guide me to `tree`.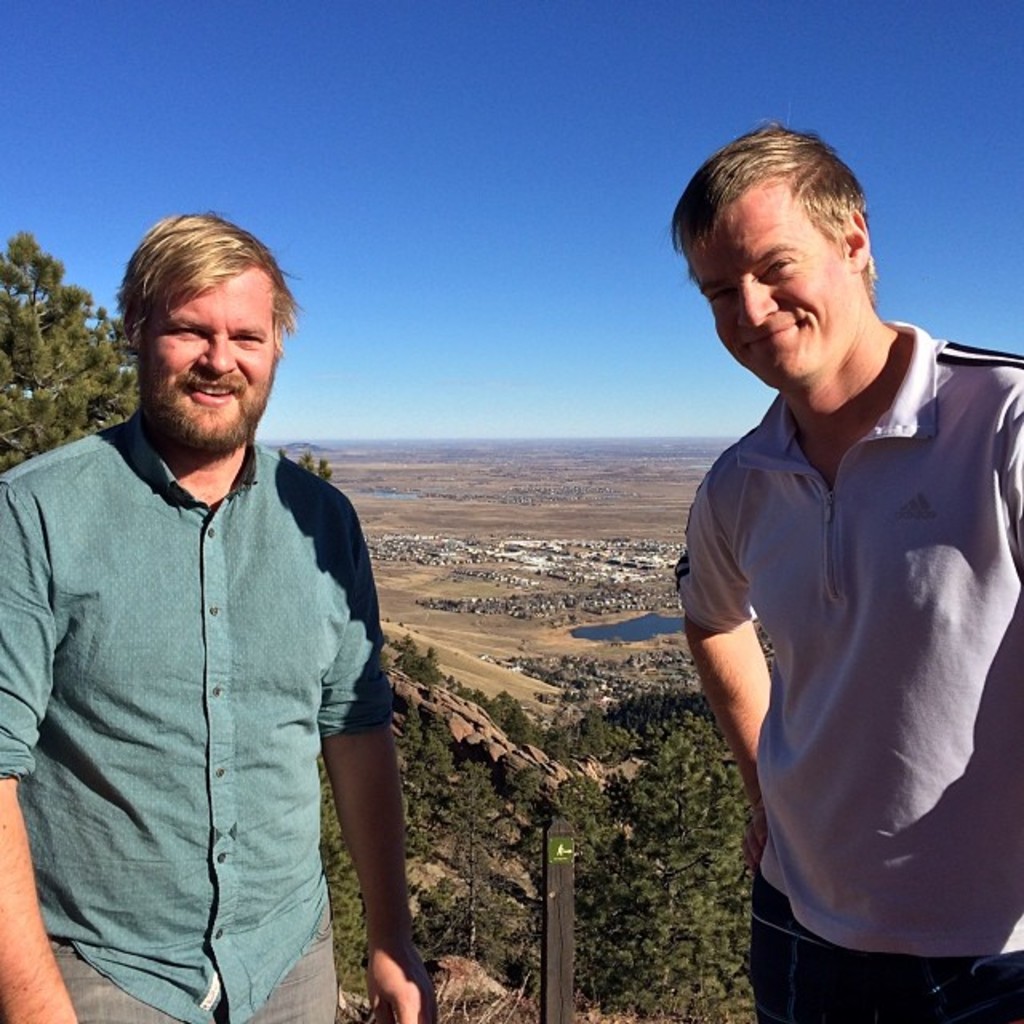
Guidance: (0, 224, 138, 478).
